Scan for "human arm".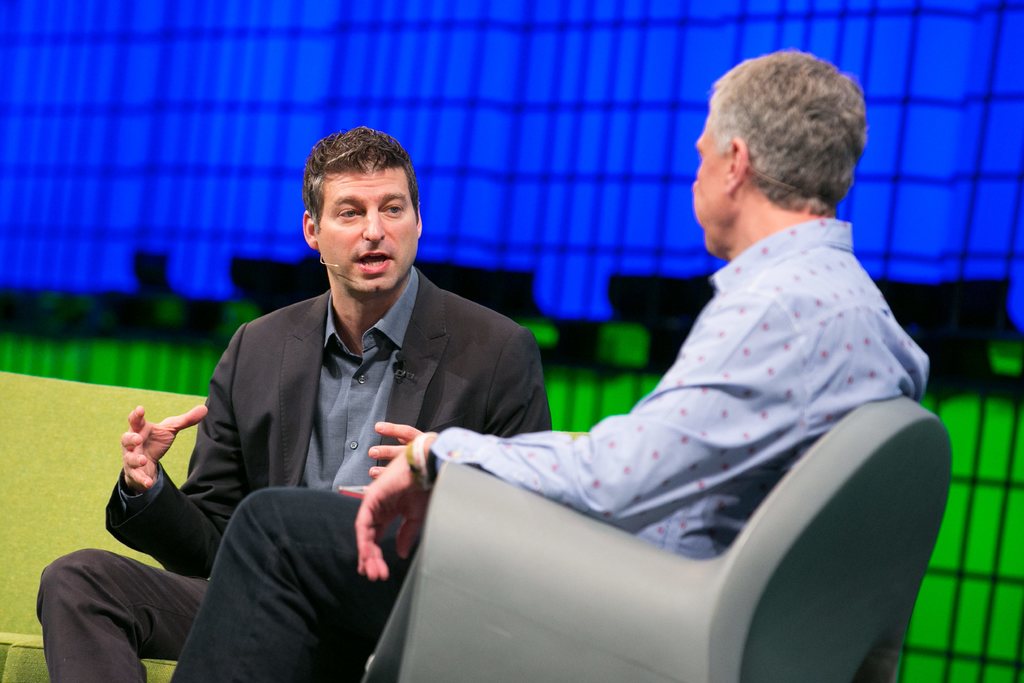
Scan result: x1=347 y1=283 x2=809 y2=581.
